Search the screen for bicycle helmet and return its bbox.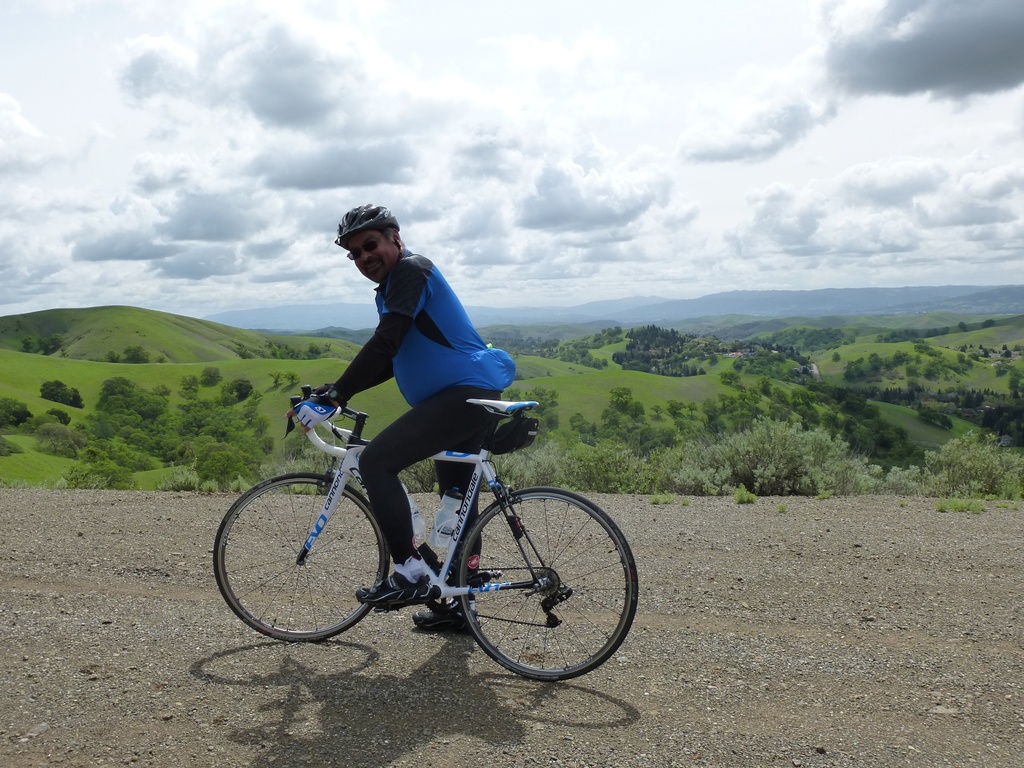
Found: {"left": 338, "top": 204, "right": 397, "bottom": 239}.
